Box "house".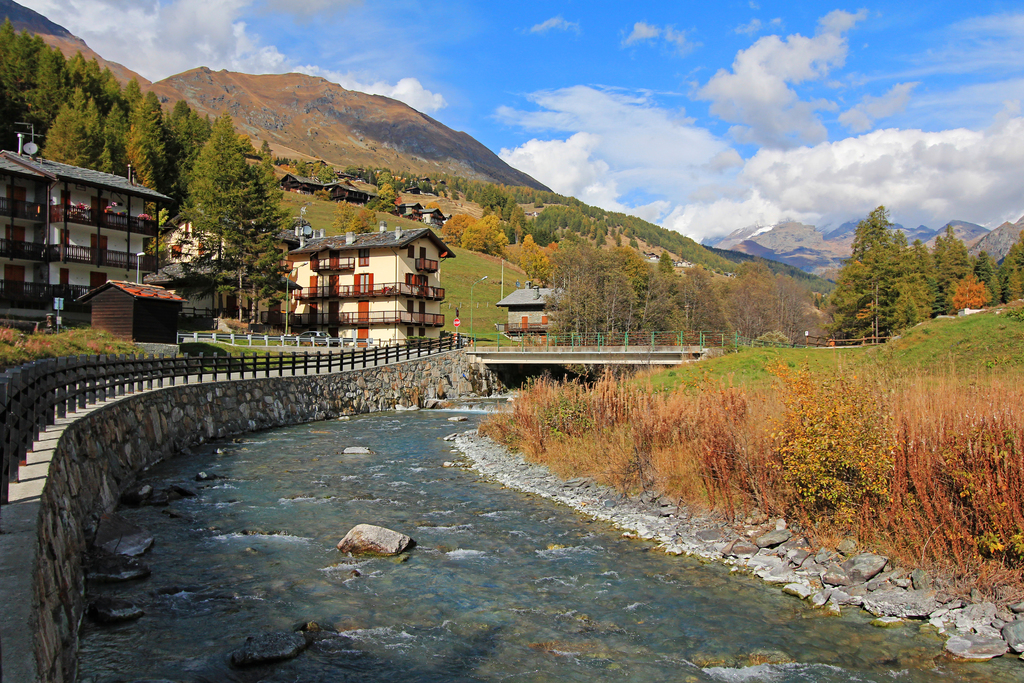
locate(0, 114, 173, 325).
